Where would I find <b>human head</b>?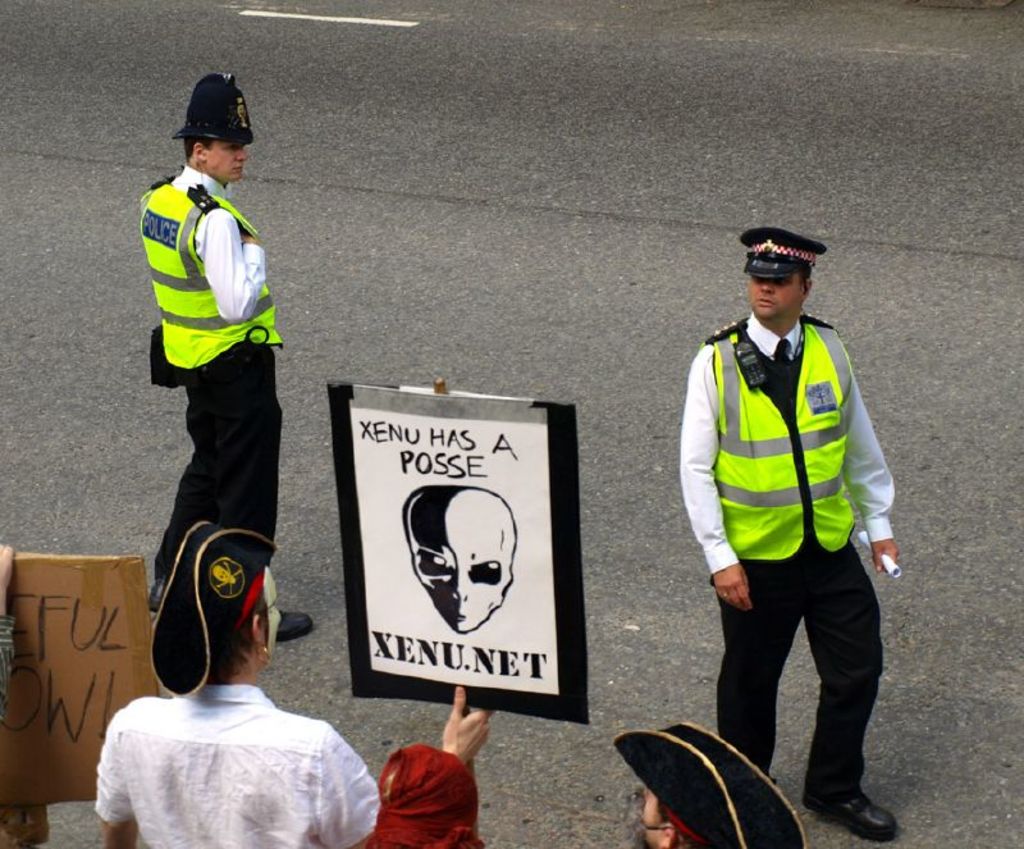
At left=156, top=529, right=282, bottom=668.
